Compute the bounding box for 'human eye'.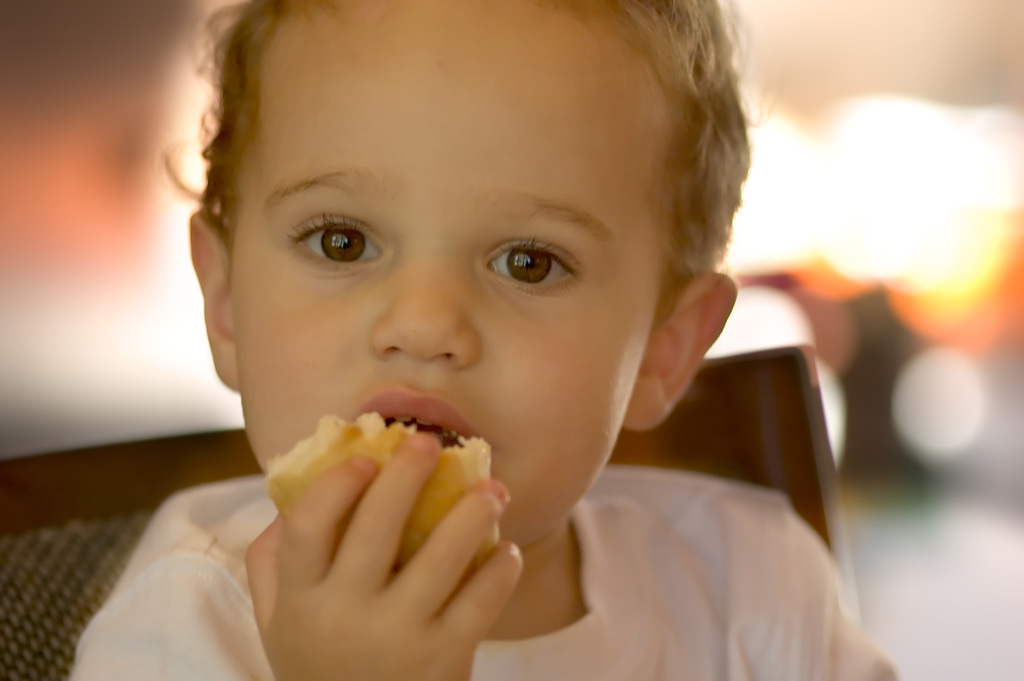
box=[478, 232, 587, 288].
